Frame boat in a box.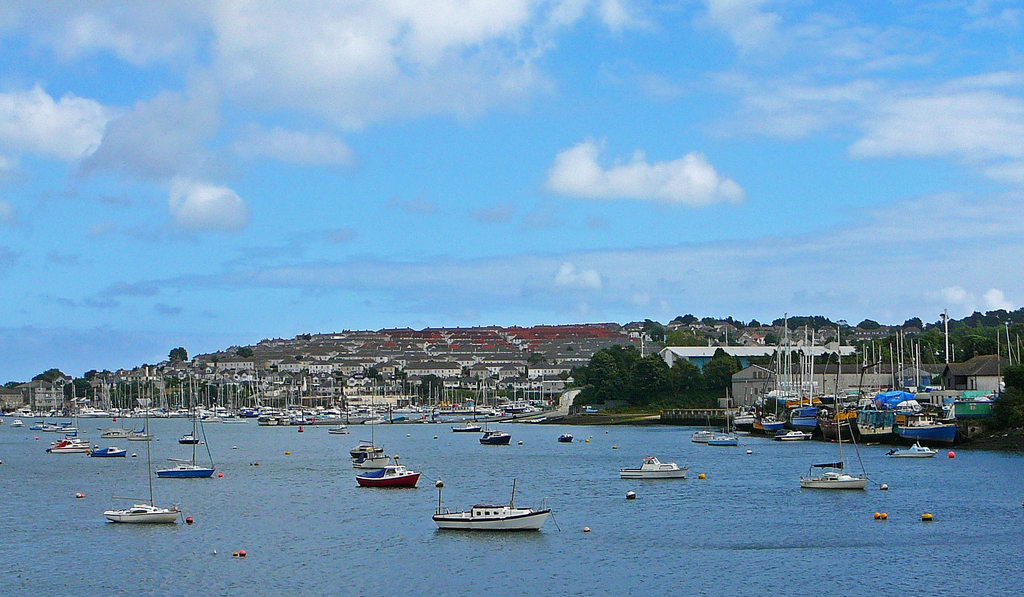
left=692, top=432, right=714, bottom=445.
